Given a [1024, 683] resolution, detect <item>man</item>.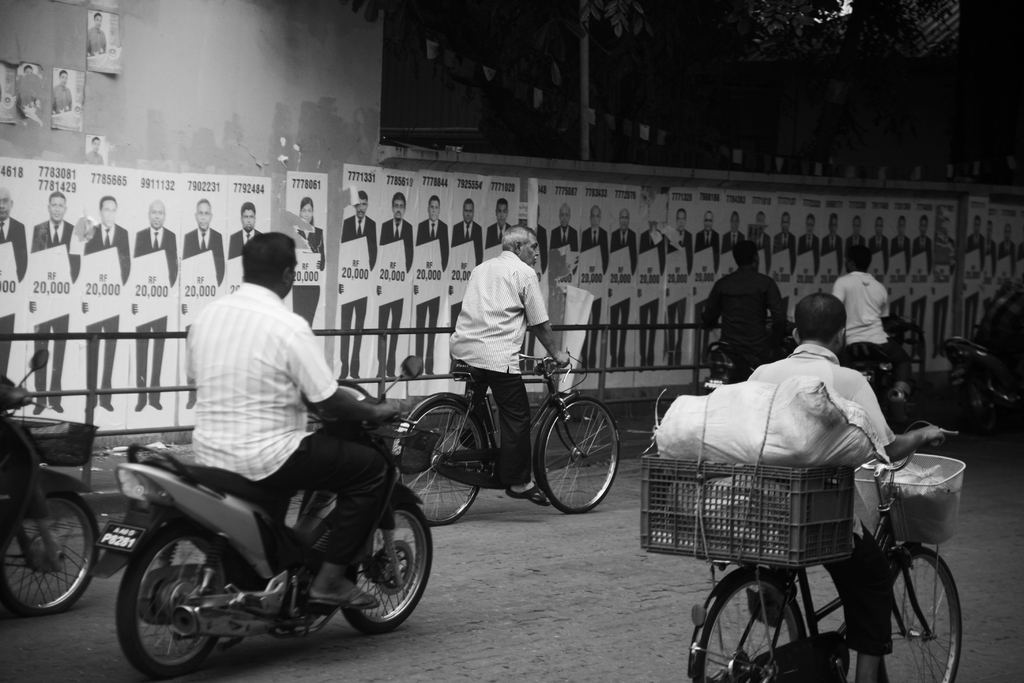
pyautogui.locateOnScreen(749, 211, 772, 274).
